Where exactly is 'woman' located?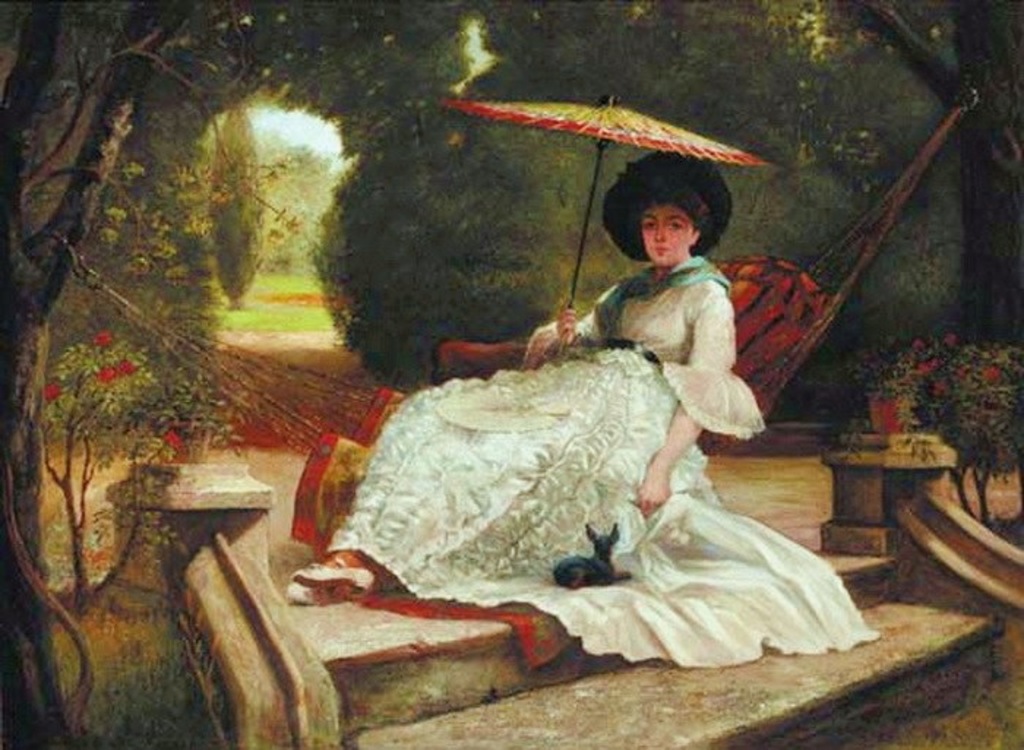
Its bounding box is [x1=334, y1=228, x2=807, y2=642].
